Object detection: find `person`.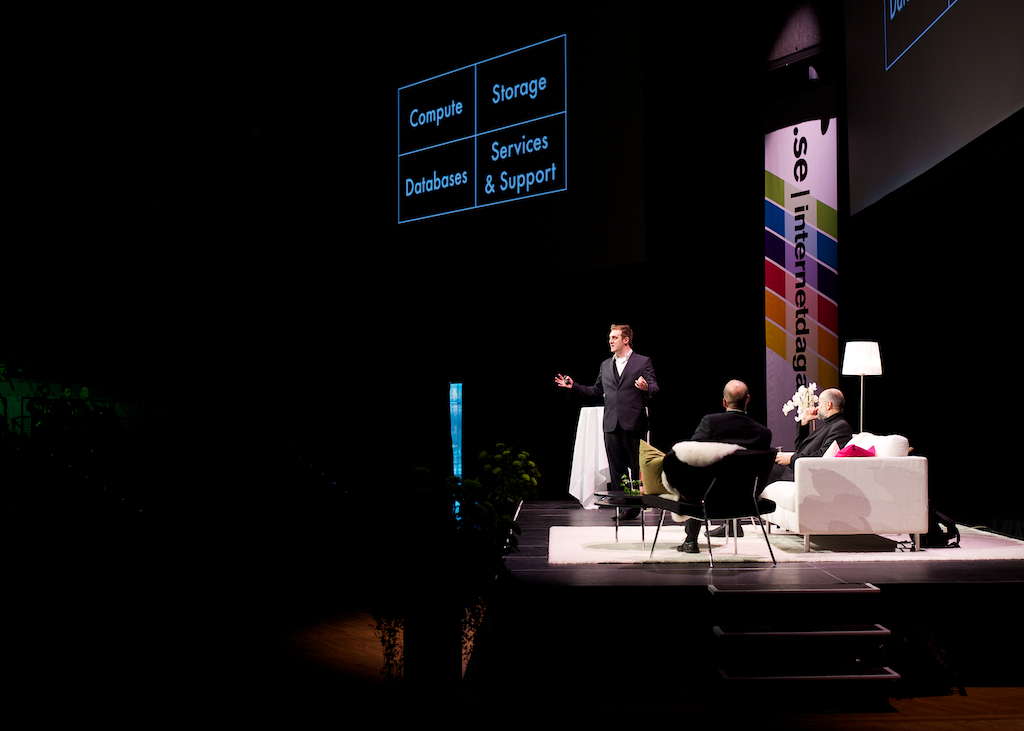
<region>692, 383, 780, 549</region>.
